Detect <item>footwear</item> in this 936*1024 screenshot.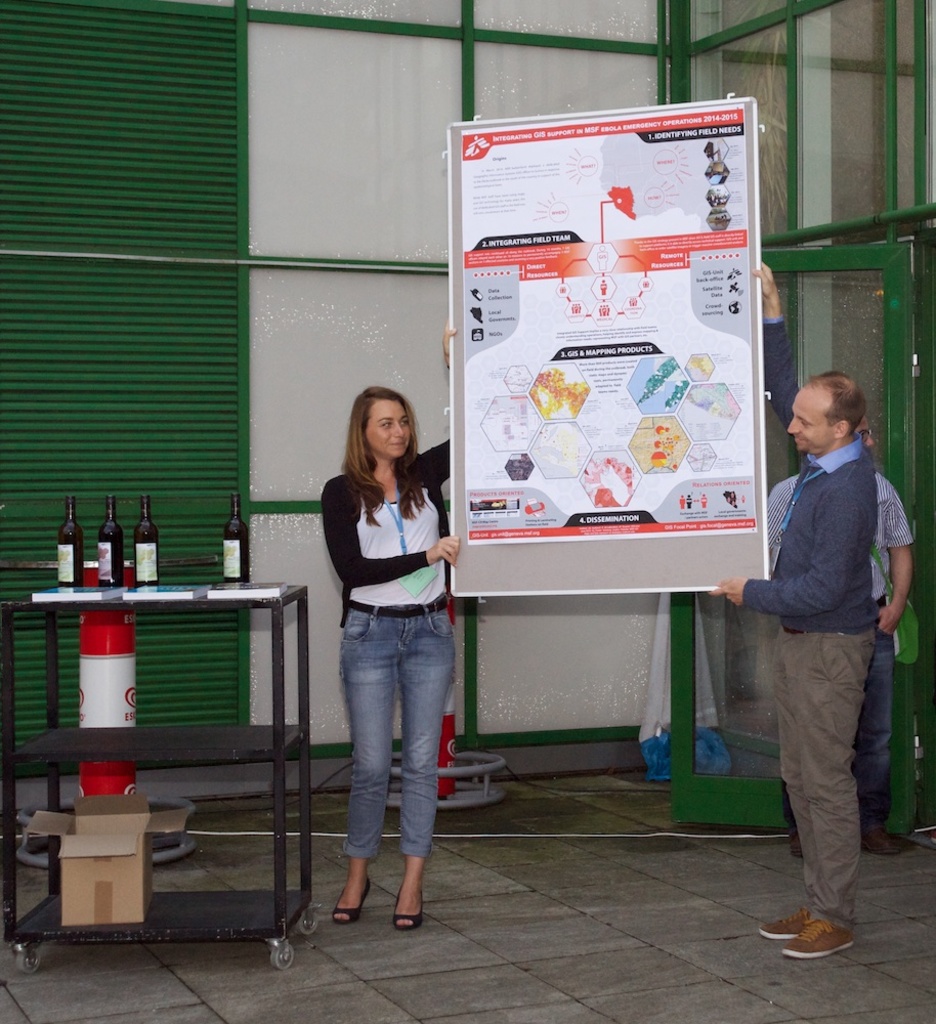
Detection: (758,909,820,941).
